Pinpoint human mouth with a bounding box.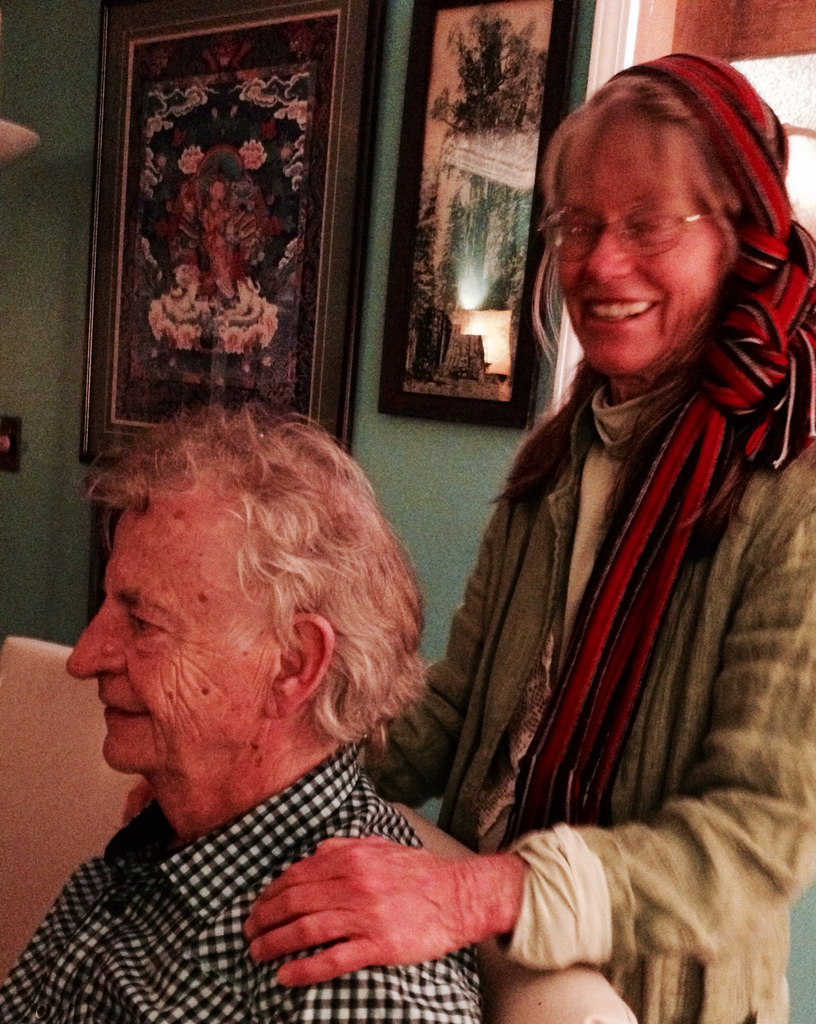
left=100, top=684, right=159, bottom=738.
